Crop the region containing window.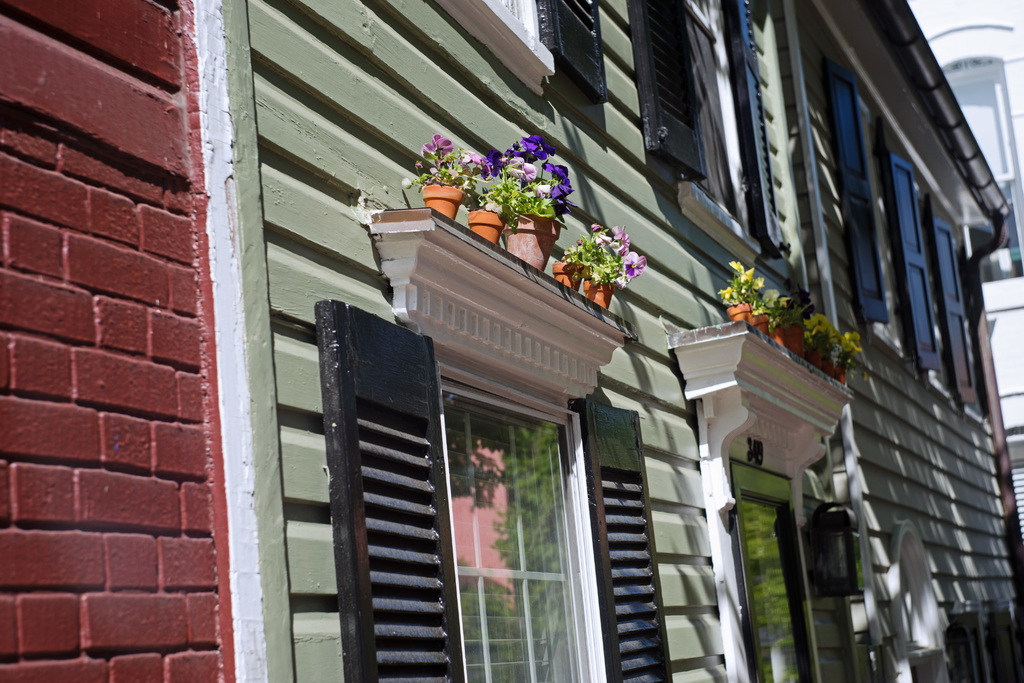
Crop region: [420,0,603,101].
